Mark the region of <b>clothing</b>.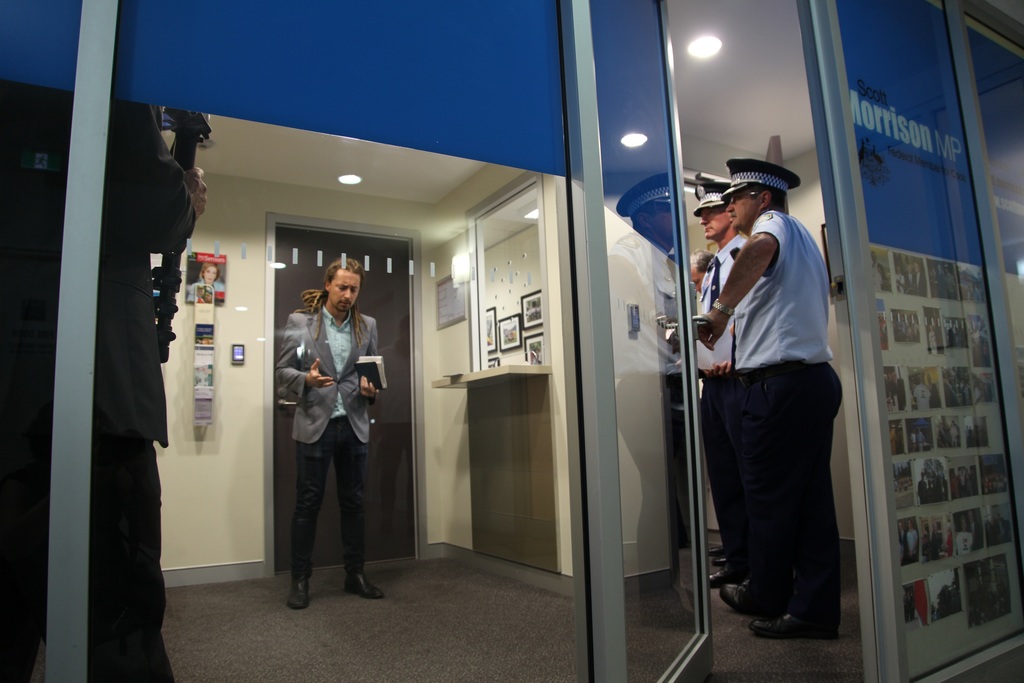
Region: box(694, 211, 846, 625).
